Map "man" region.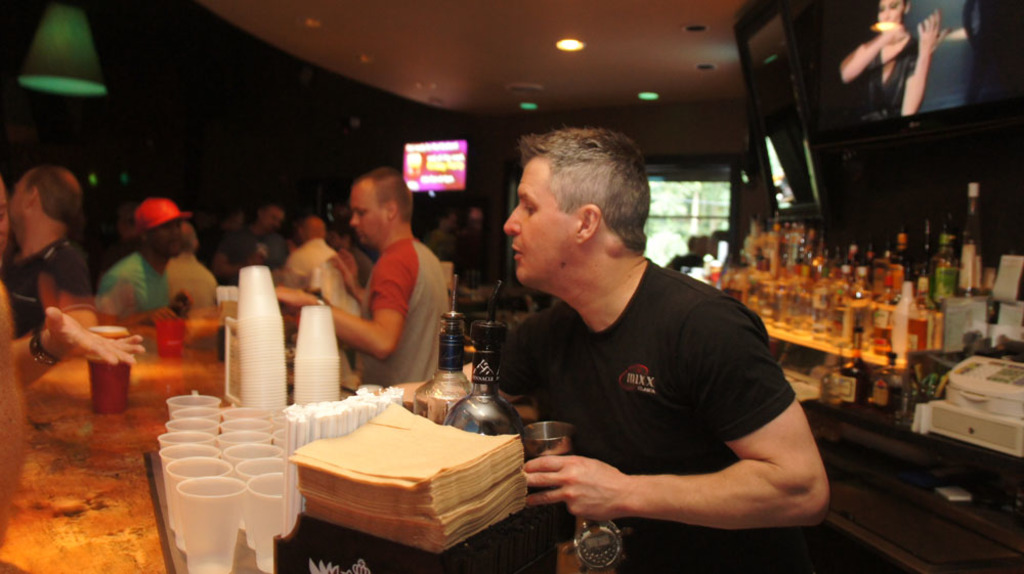
Mapped to [100, 190, 190, 323].
